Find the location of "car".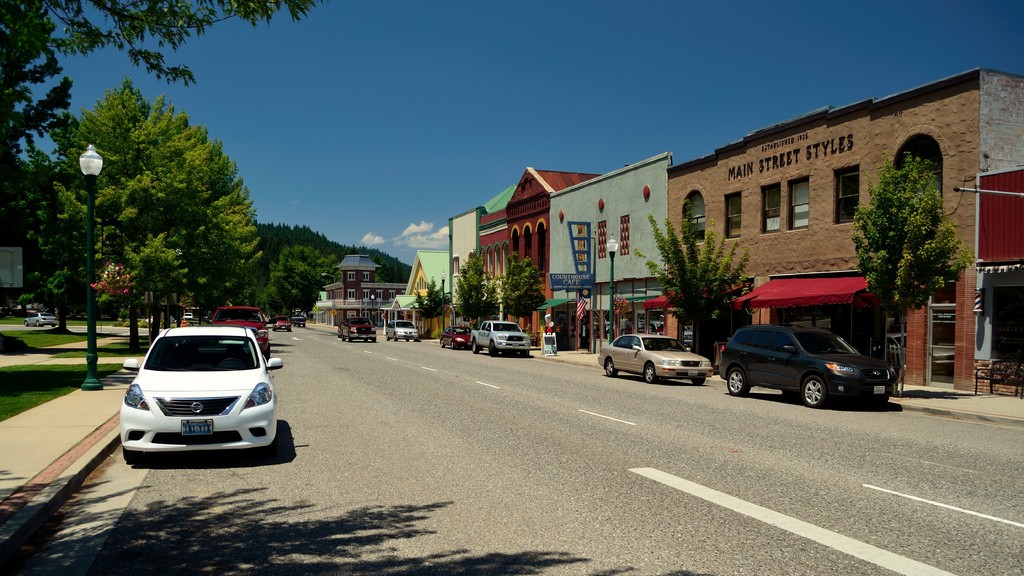
Location: bbox=(472, 322, 531, 360).
